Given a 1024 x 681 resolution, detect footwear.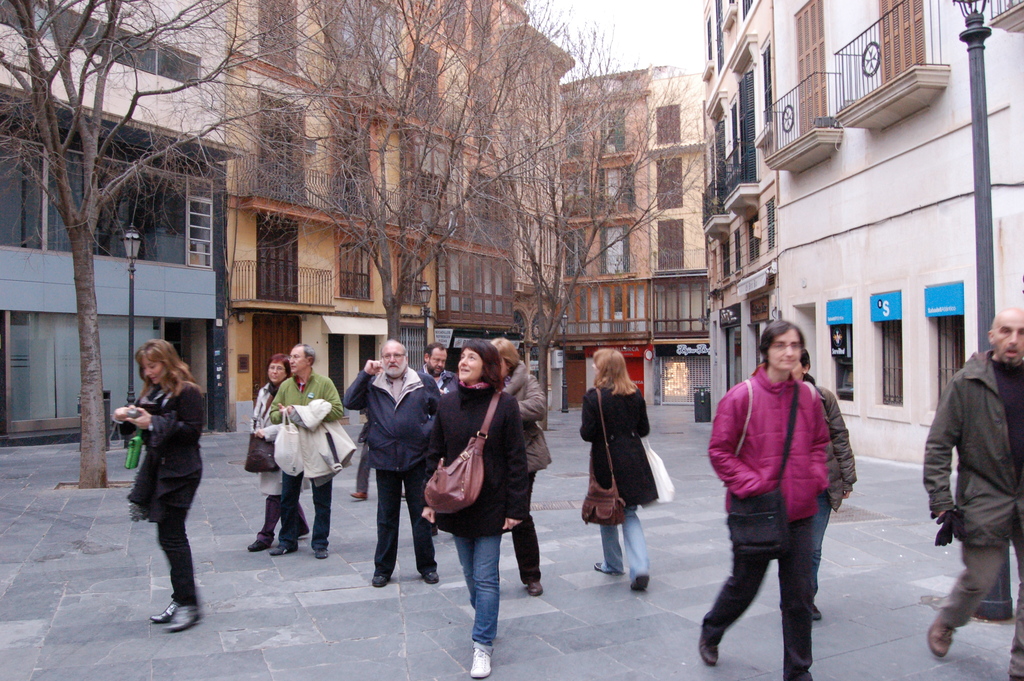
[470,646,492,678].
